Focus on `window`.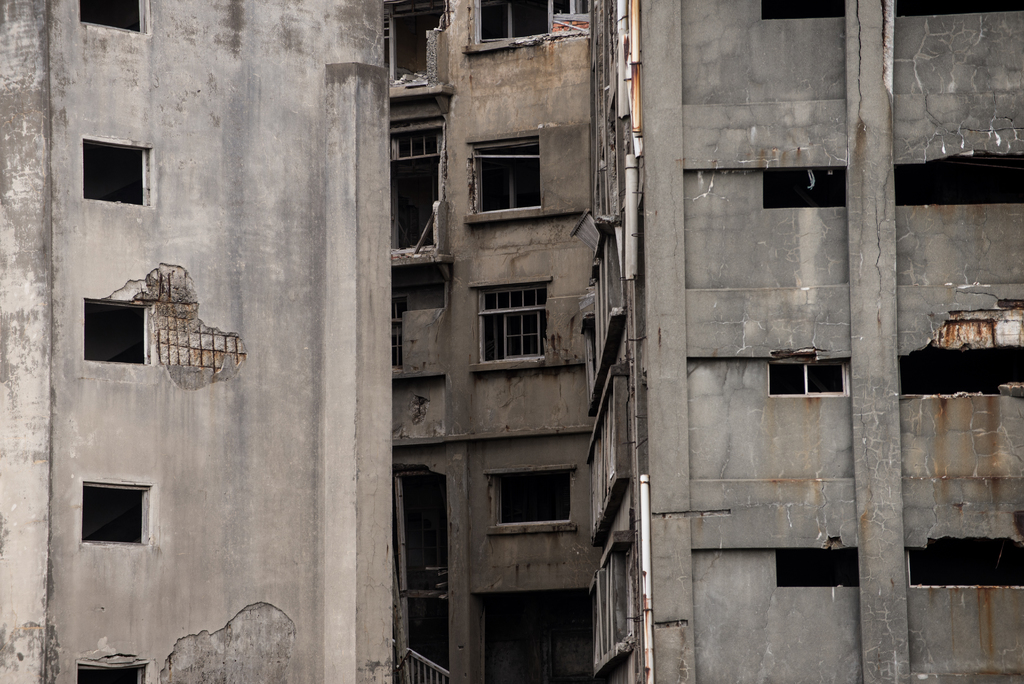
Focused at (475,282,545,359).
